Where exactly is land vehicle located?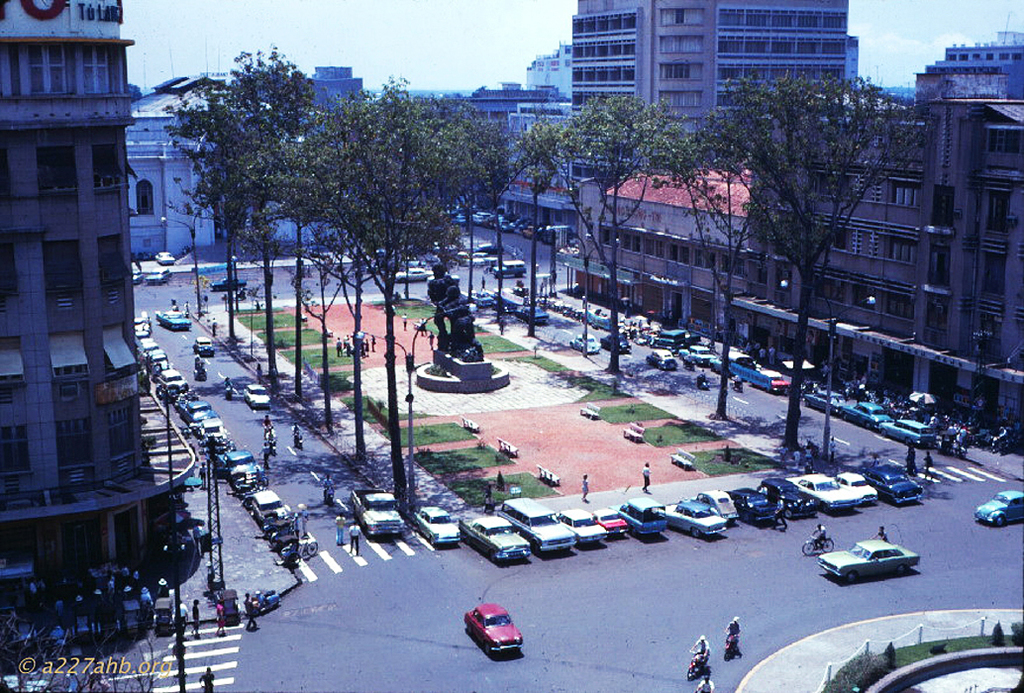
Its bounding box is l=725, t=486, r=779, b=526.
